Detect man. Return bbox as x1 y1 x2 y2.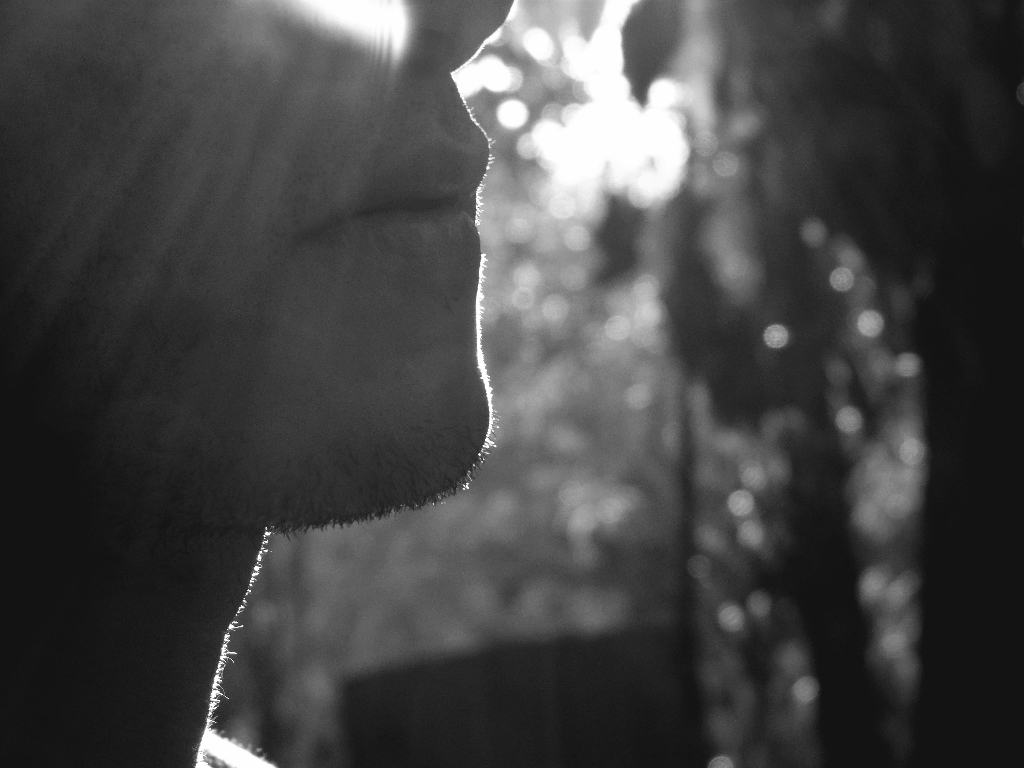
0 0 517 767.
